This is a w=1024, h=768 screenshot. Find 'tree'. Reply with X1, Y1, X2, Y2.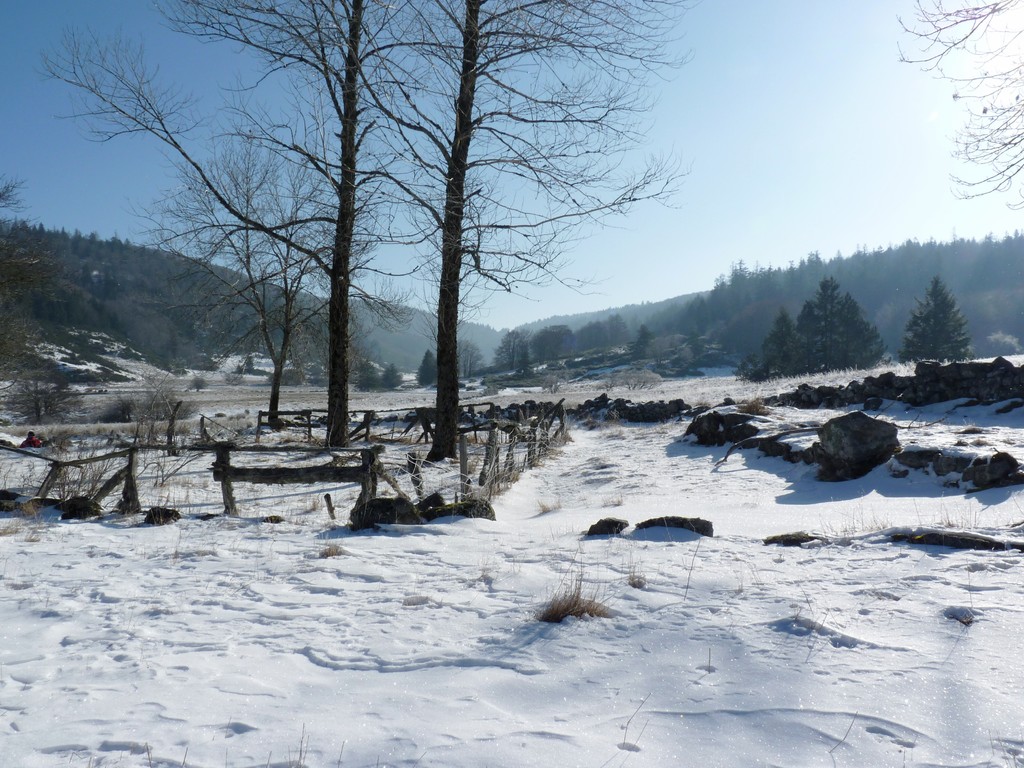
0, 179, 74, 349.
